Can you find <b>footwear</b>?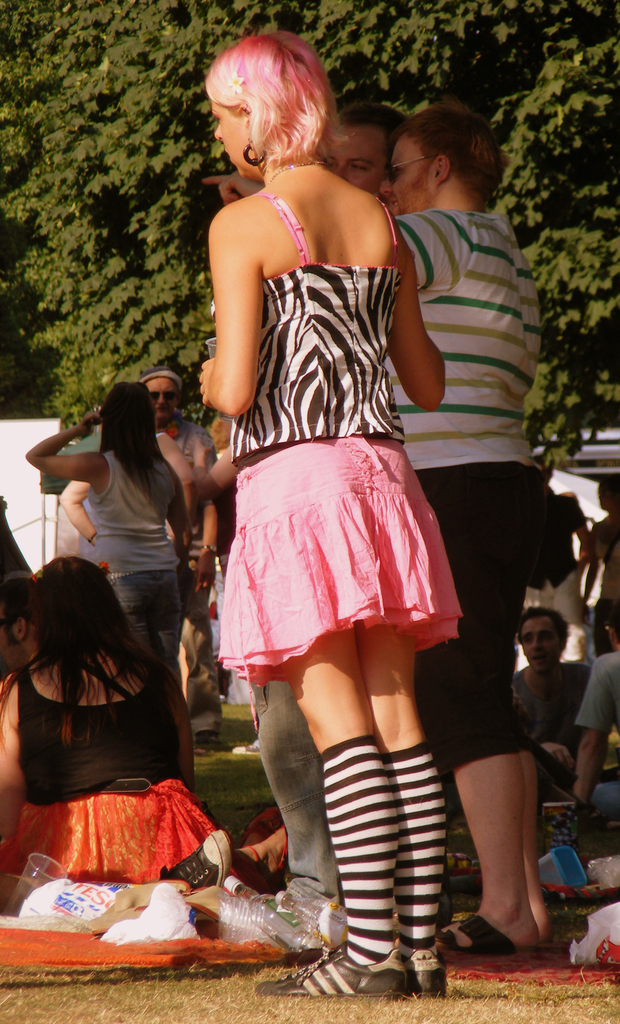
Yes, bounding box: 436 915 485 939.
